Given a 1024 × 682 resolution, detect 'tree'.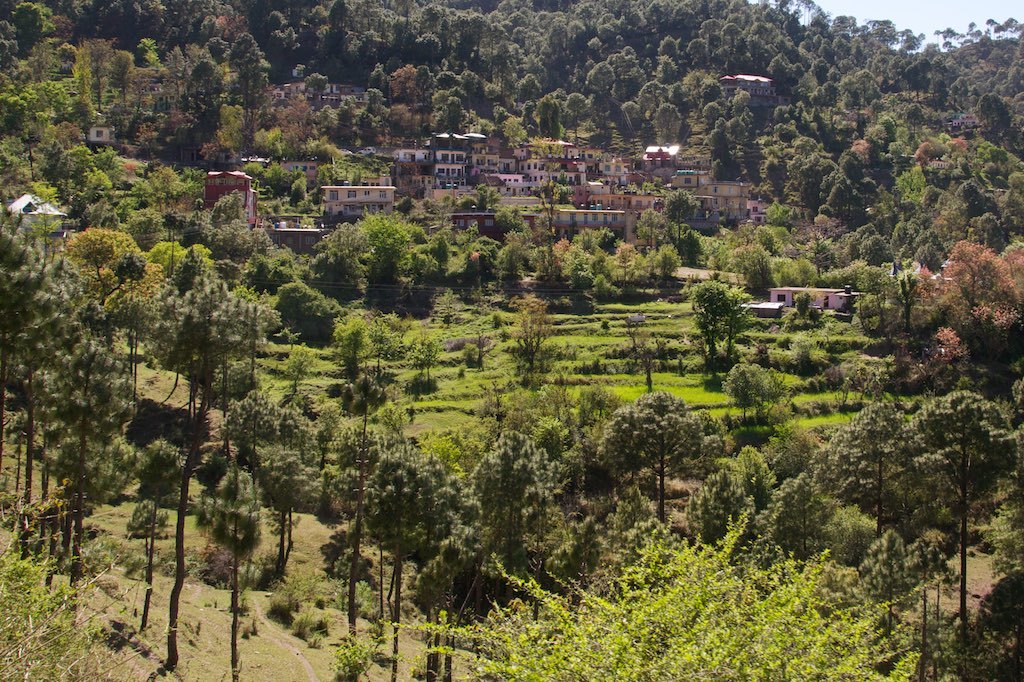
locate(92, 145, 124, 177).
